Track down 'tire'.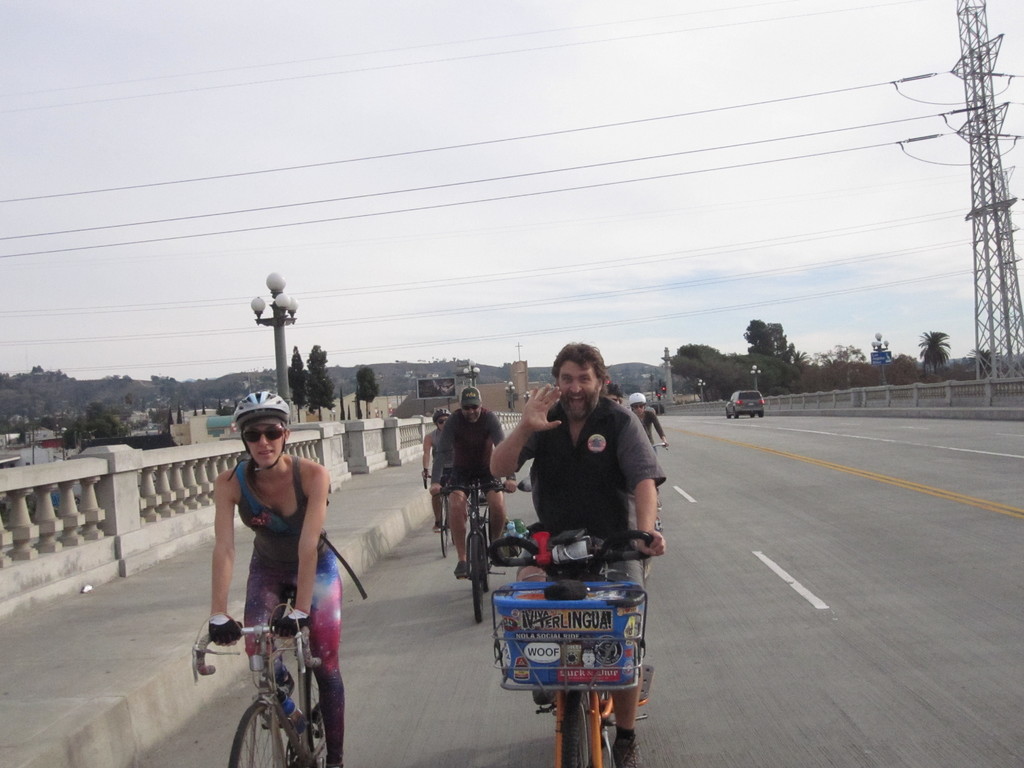
Tracked to left=559, top=699, right=590, bottom=767.
